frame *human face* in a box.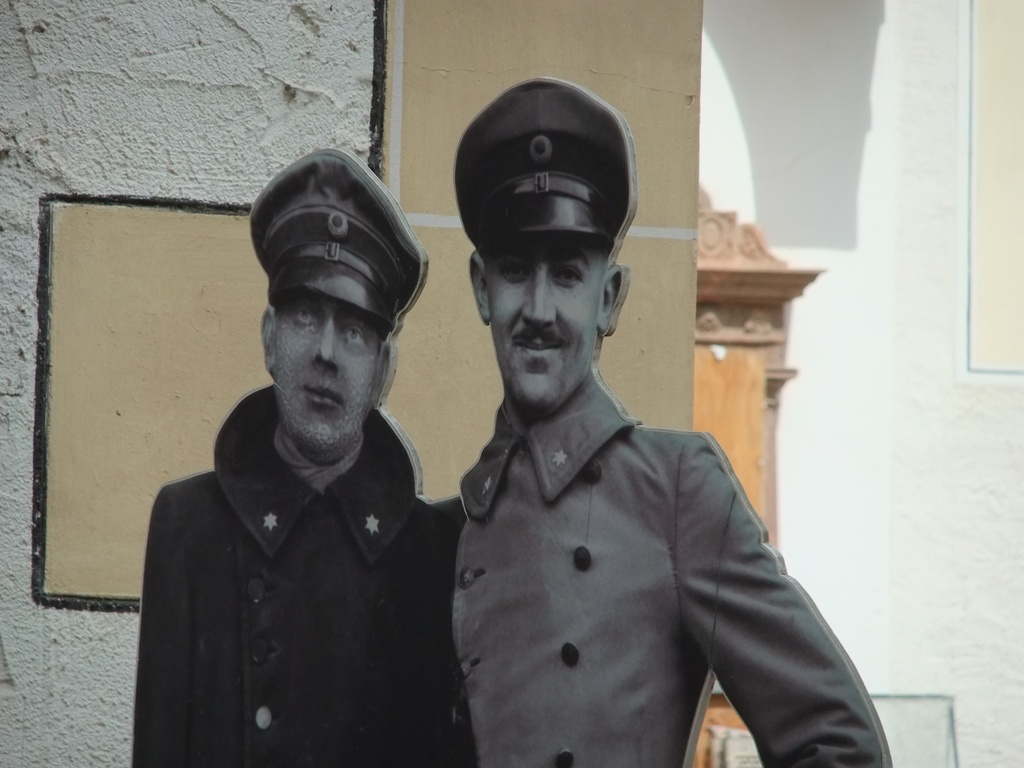
(left=276, top=290, right=375, bottom=449).
